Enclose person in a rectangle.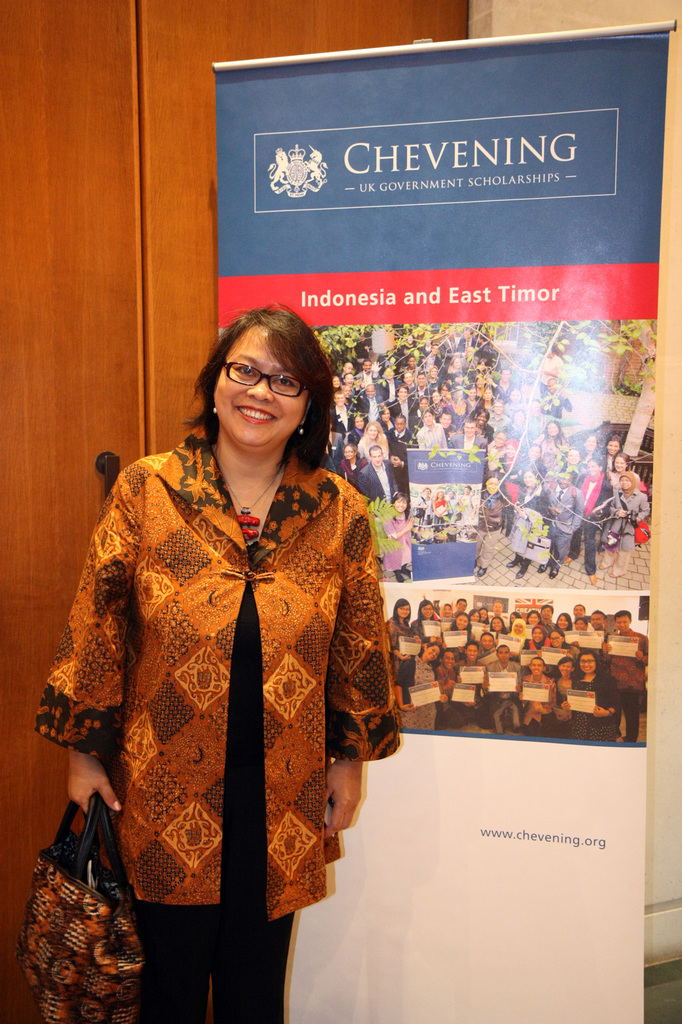
crop(481, 389, 498, 417).
